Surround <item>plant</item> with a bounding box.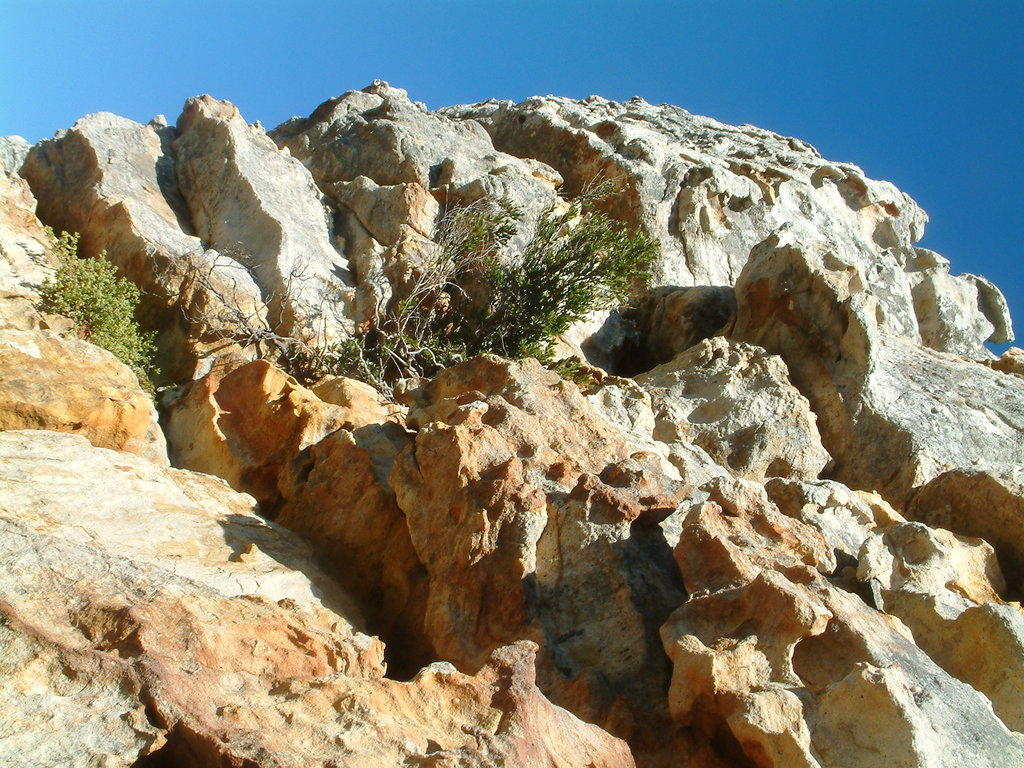
3,228,166,386.
